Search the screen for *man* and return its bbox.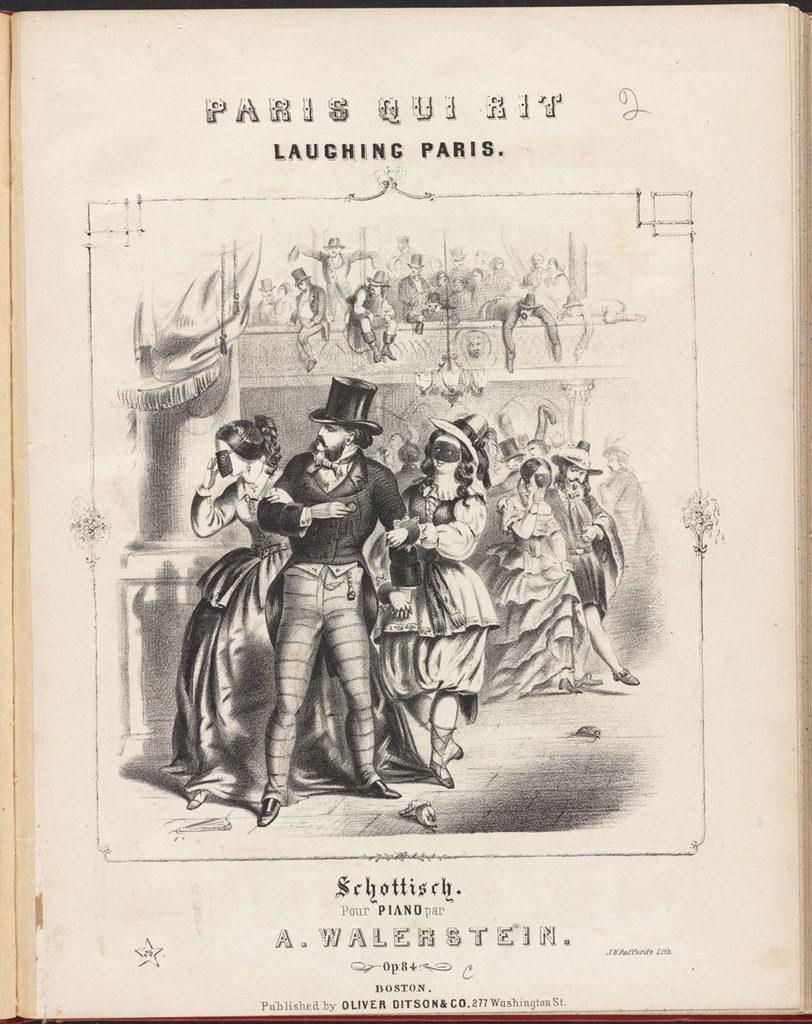
Found: 494:434:642:683.
